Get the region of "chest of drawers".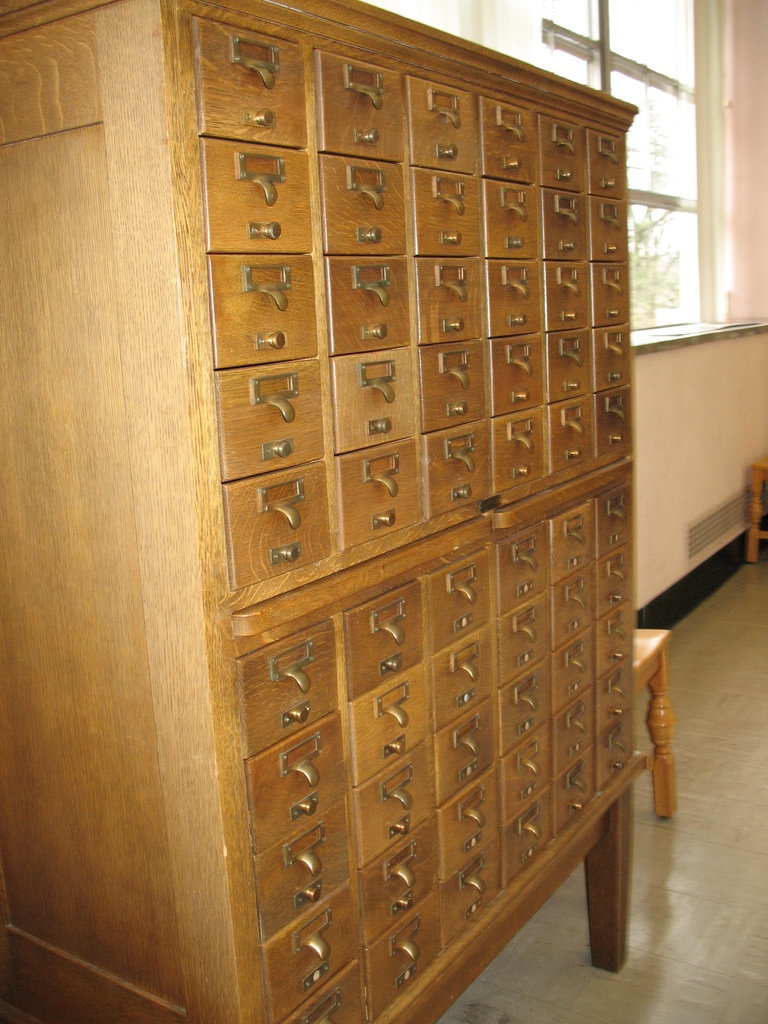
0:0:651:1023.
